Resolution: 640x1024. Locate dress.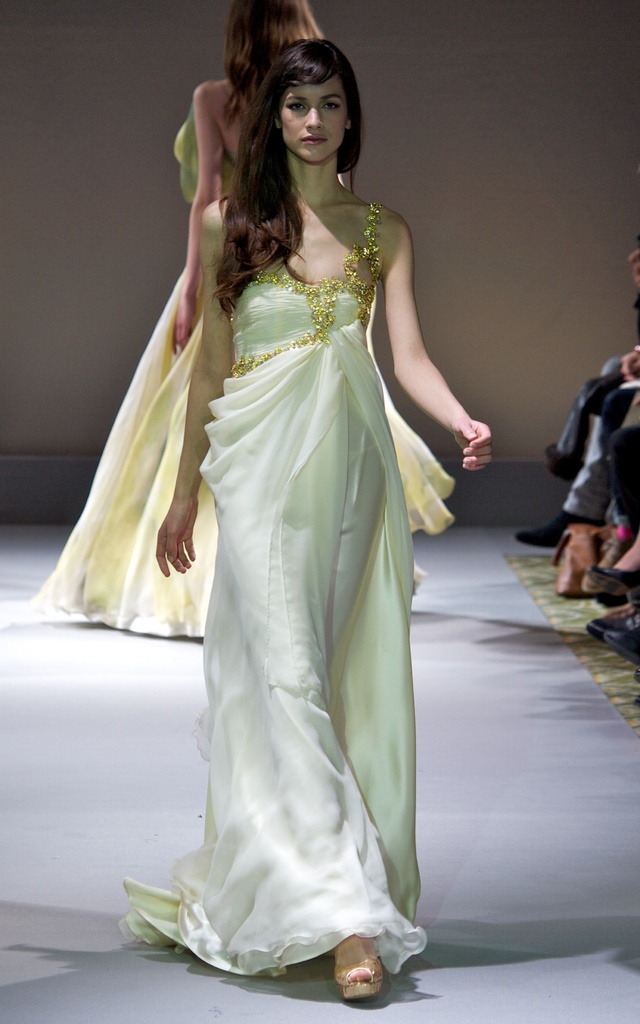
crop(33, 77, 472, 654).
